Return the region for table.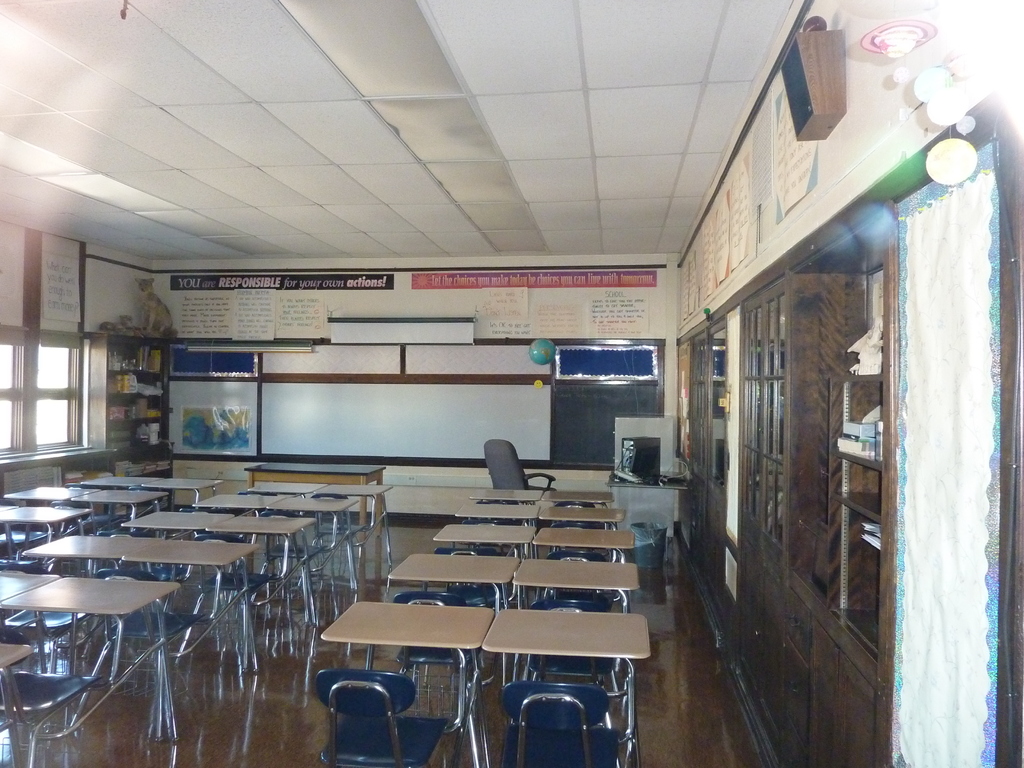
0,506,91,558.
